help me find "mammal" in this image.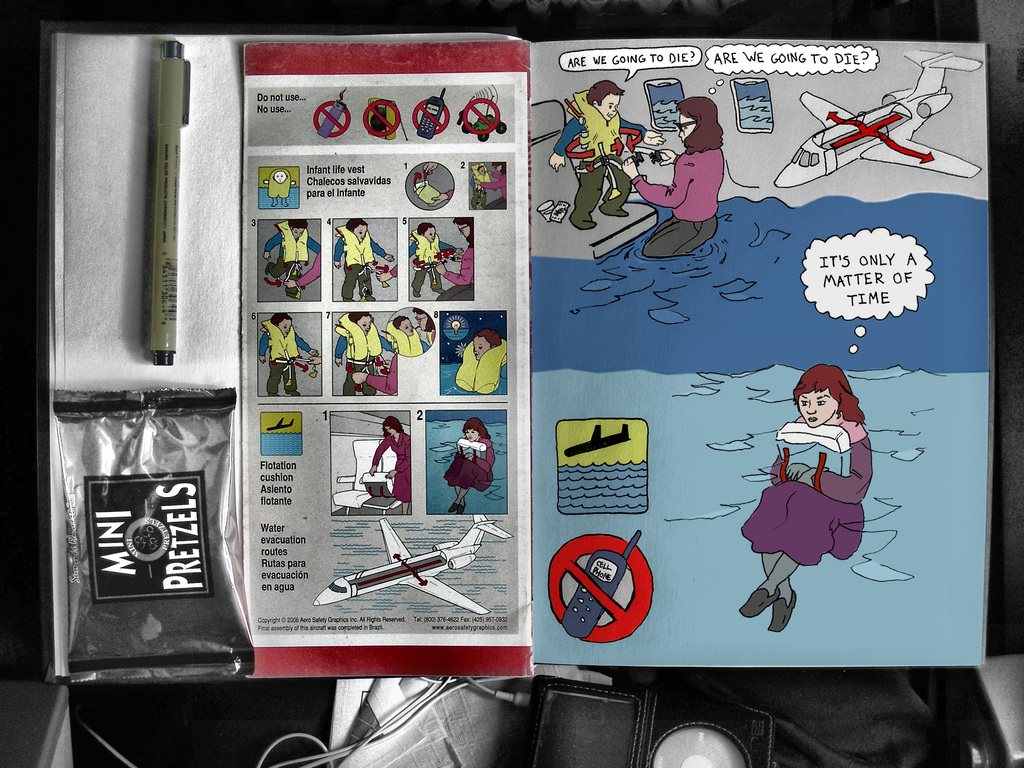
Found it: bbox=[470, 167, 496, 207].
